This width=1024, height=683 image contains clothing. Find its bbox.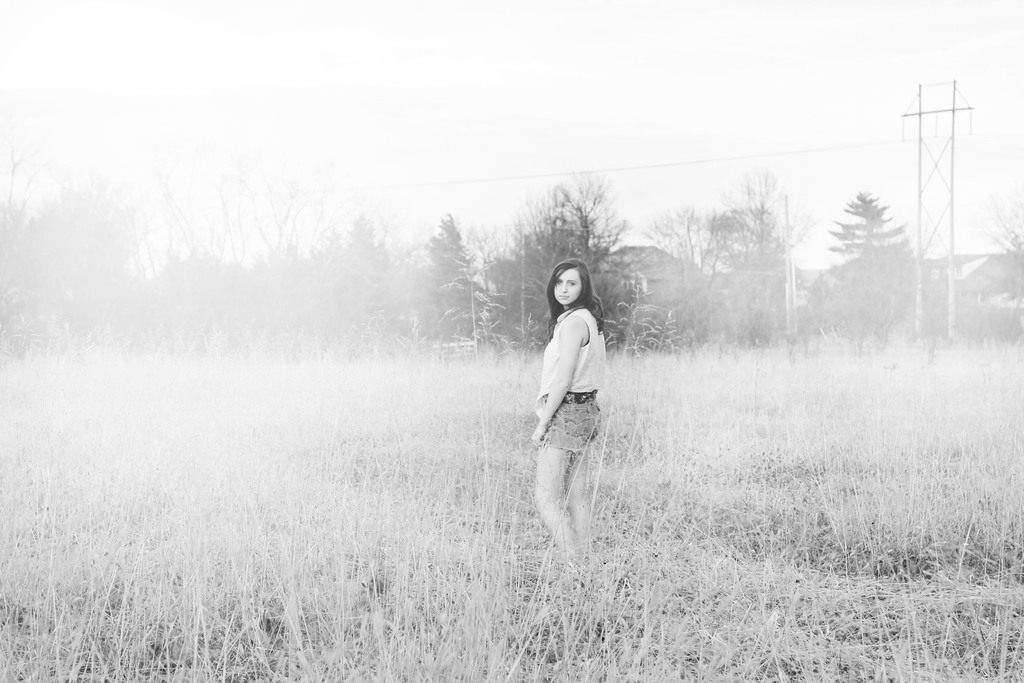
select_region(534, 306, 607, 452).
